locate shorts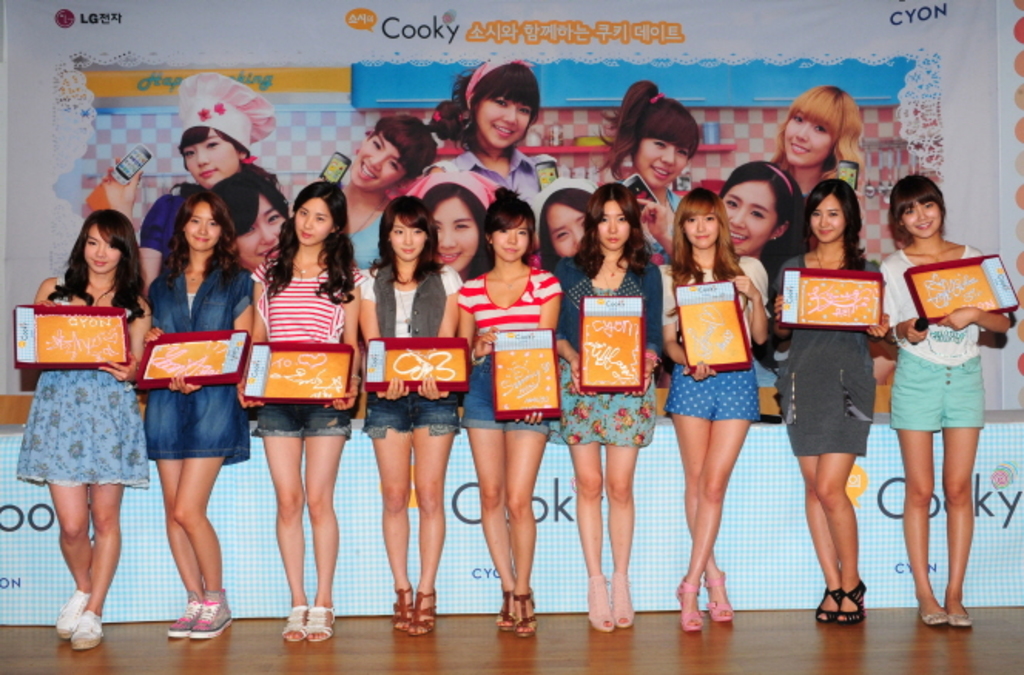
pyautogui.locateOnScreen(15, 370, 148, 484)
